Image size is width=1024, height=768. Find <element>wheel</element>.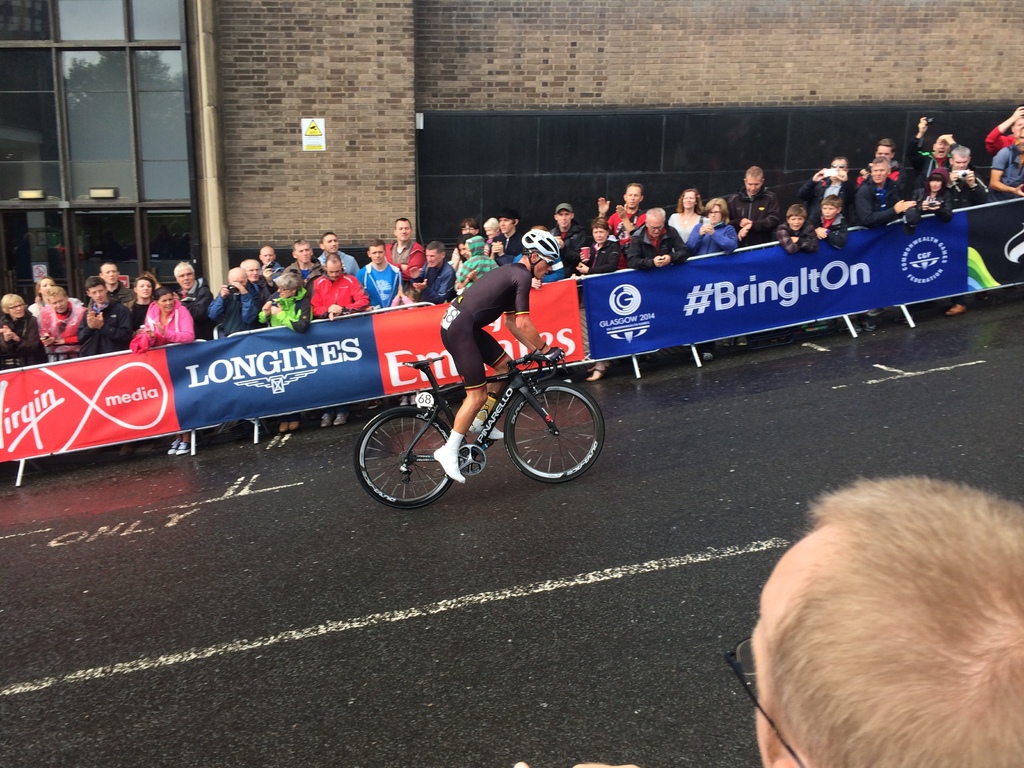
detection(351, 410, 447, 509).
